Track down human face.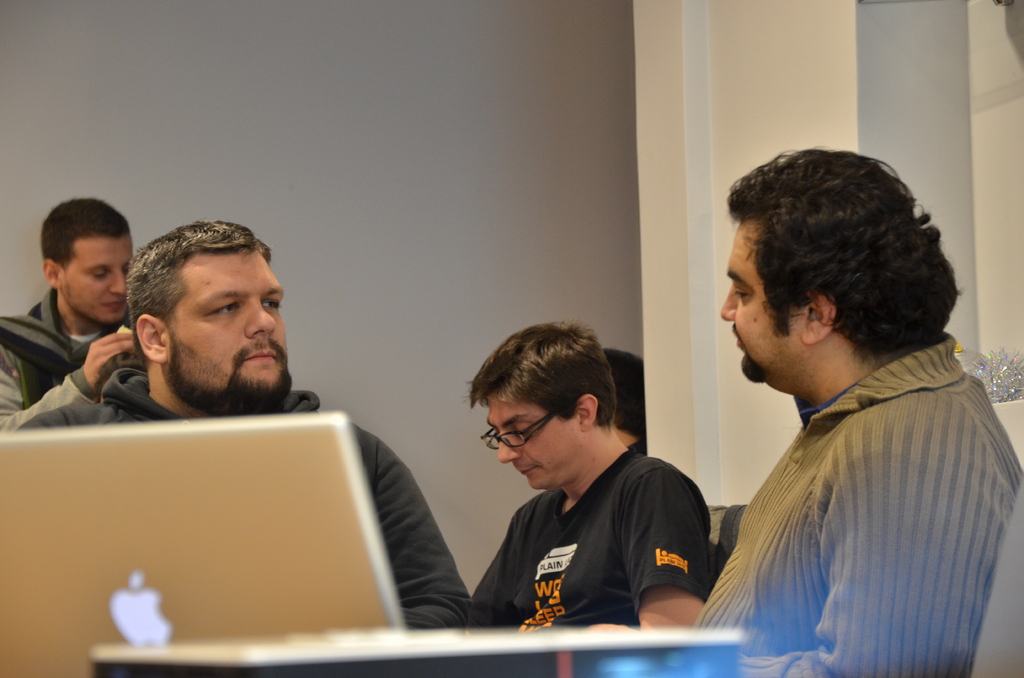
Tracked to (65,236,136,316).
